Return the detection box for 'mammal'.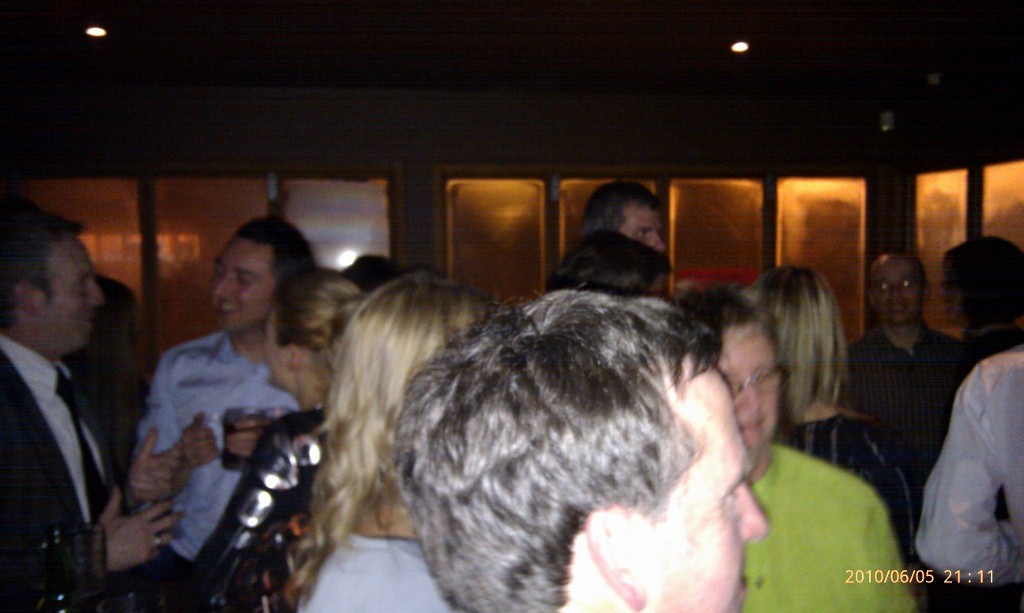
bbox=[909, 330, 1023, 612].
